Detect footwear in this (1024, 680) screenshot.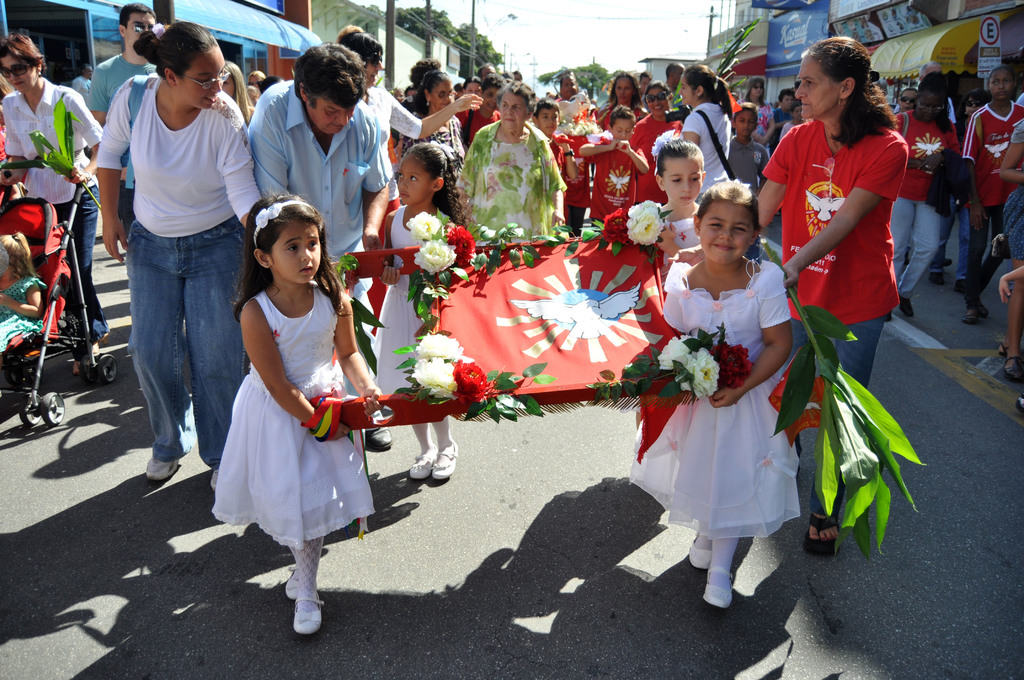
Detection: locate(100, 334, 107, 344).
